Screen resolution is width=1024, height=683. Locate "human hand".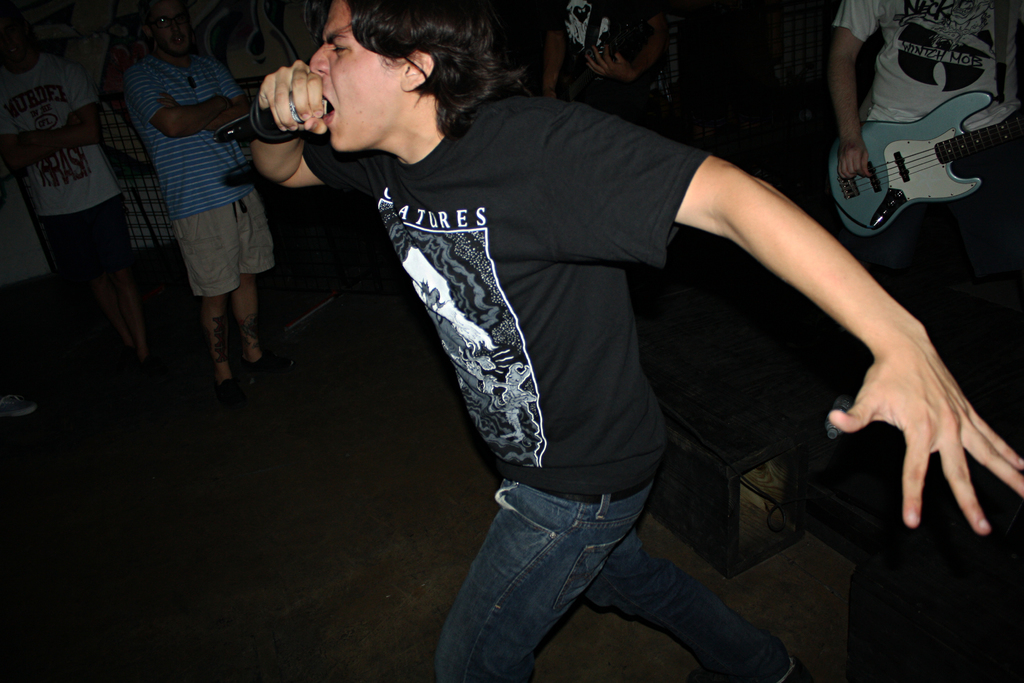
{"left": 257, "top": 59, "right": 332, "bottom": 140}.
